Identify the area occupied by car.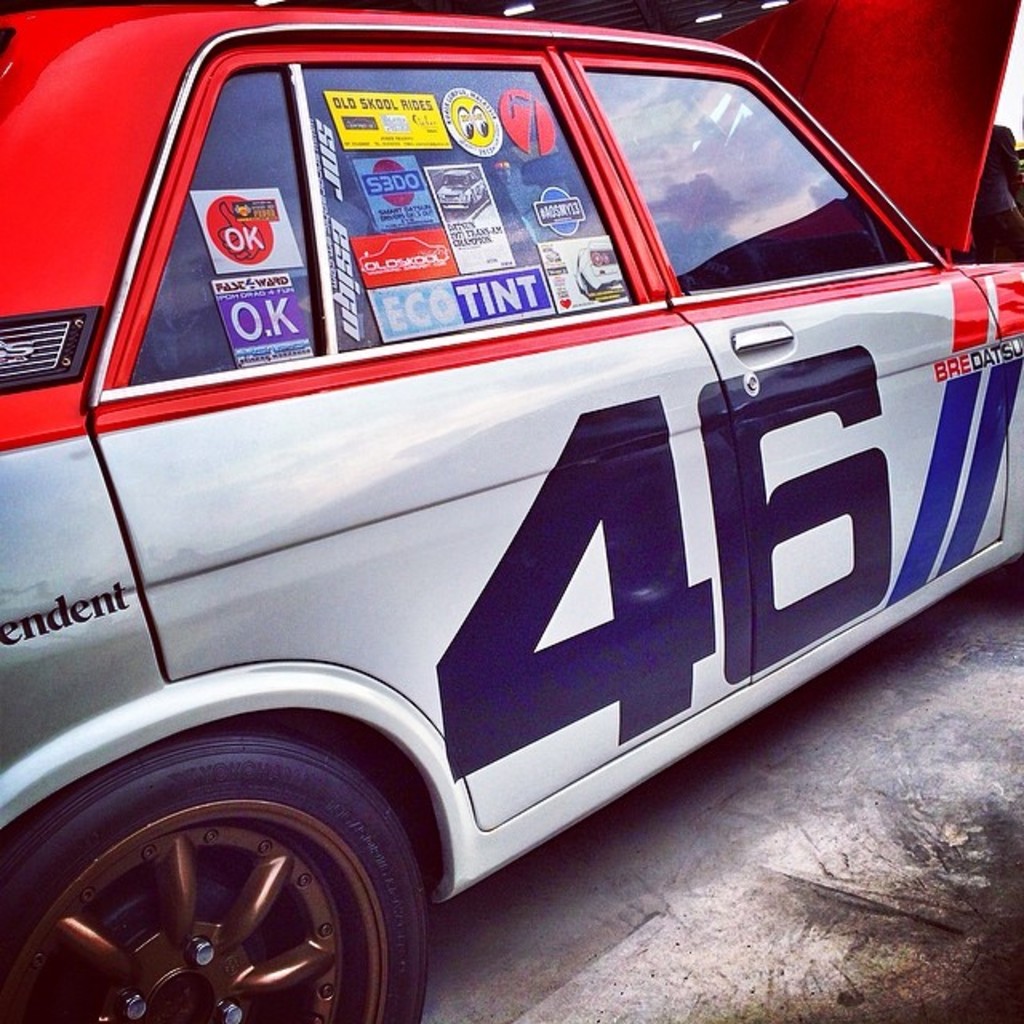
Area: [x1=0, y1=0, x2=1022, y2=1022].
